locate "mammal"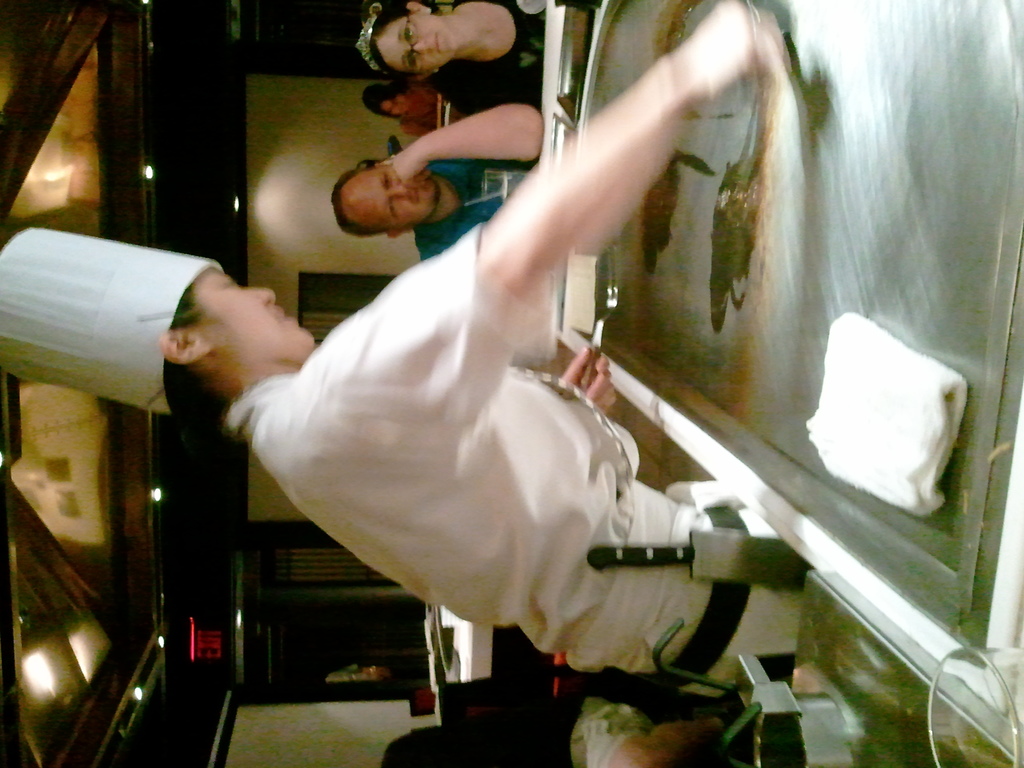
(x1=164, y1=95, x2=760, y2=746)
